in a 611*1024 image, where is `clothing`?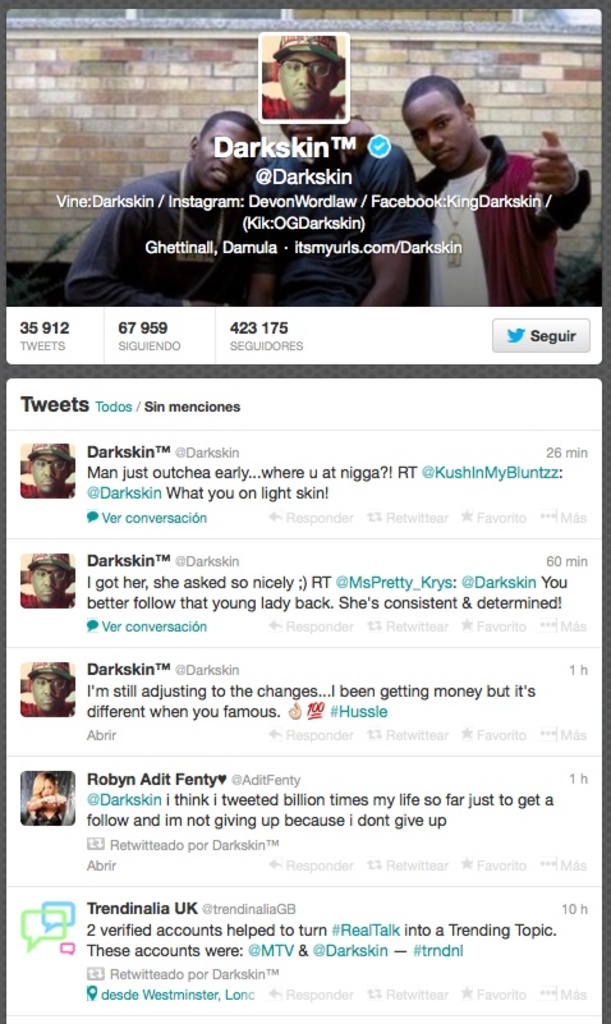
bbox=(17, 701, 75, 717).
